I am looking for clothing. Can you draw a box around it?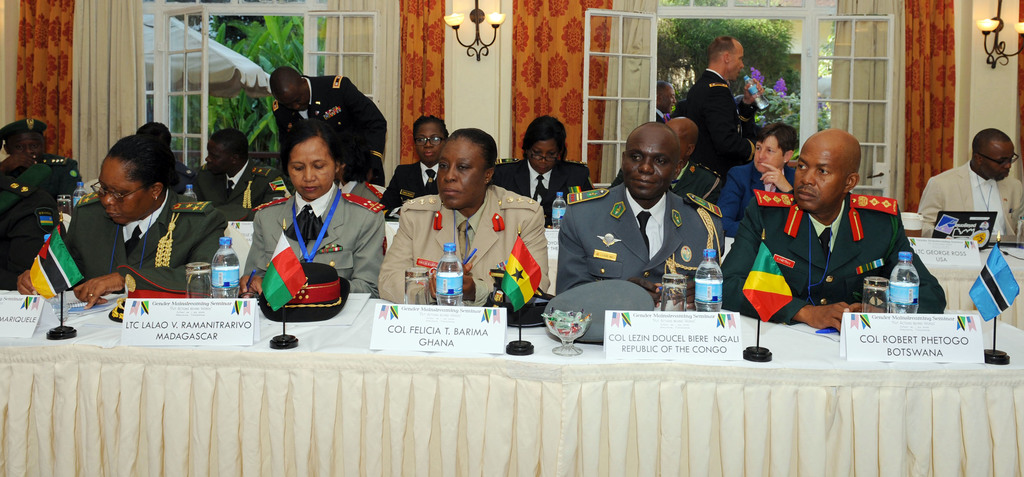
Sure, the bounding box is [377, 187, 545, 308].
